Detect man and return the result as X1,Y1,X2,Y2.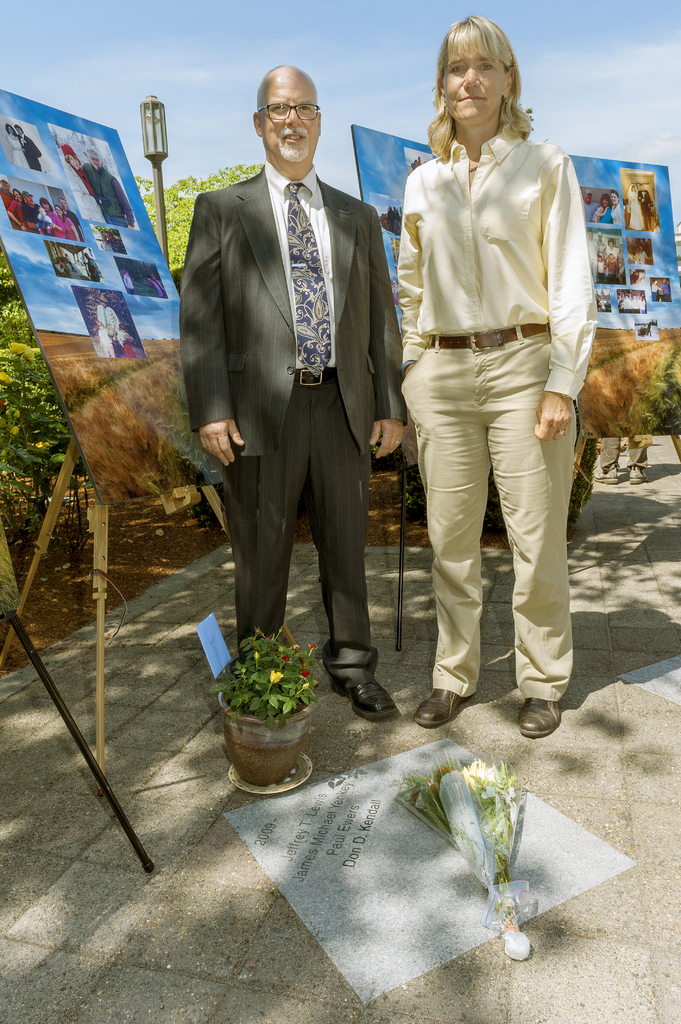
585,230,602,283.
